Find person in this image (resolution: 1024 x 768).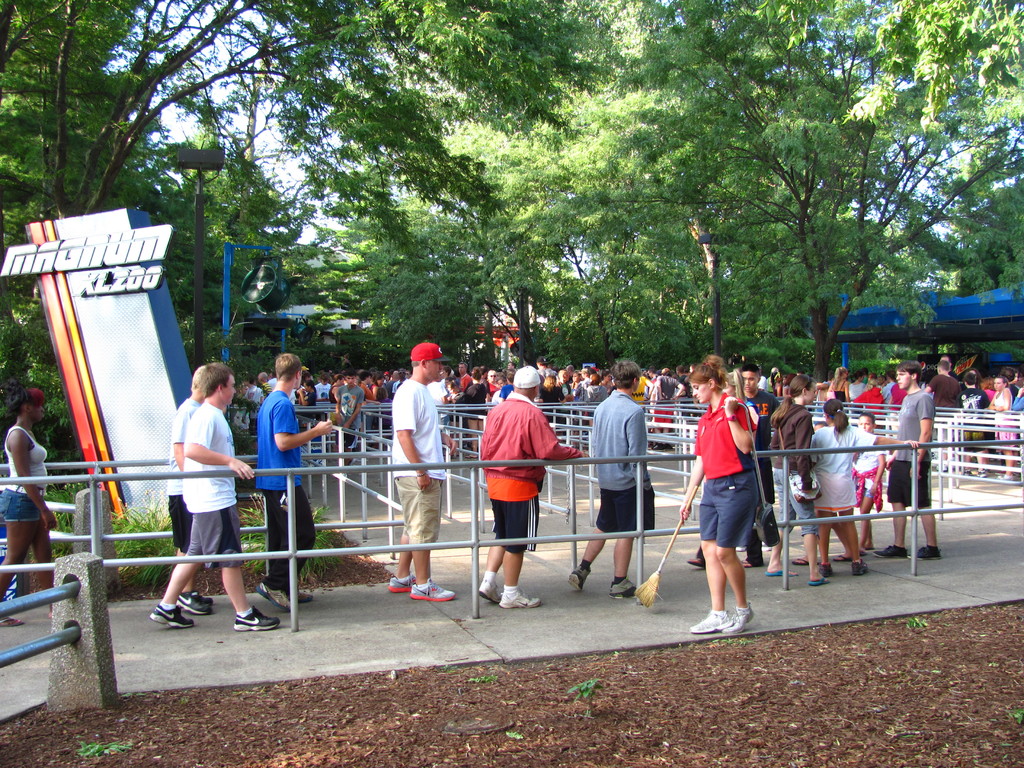
(0,388,63,630).
